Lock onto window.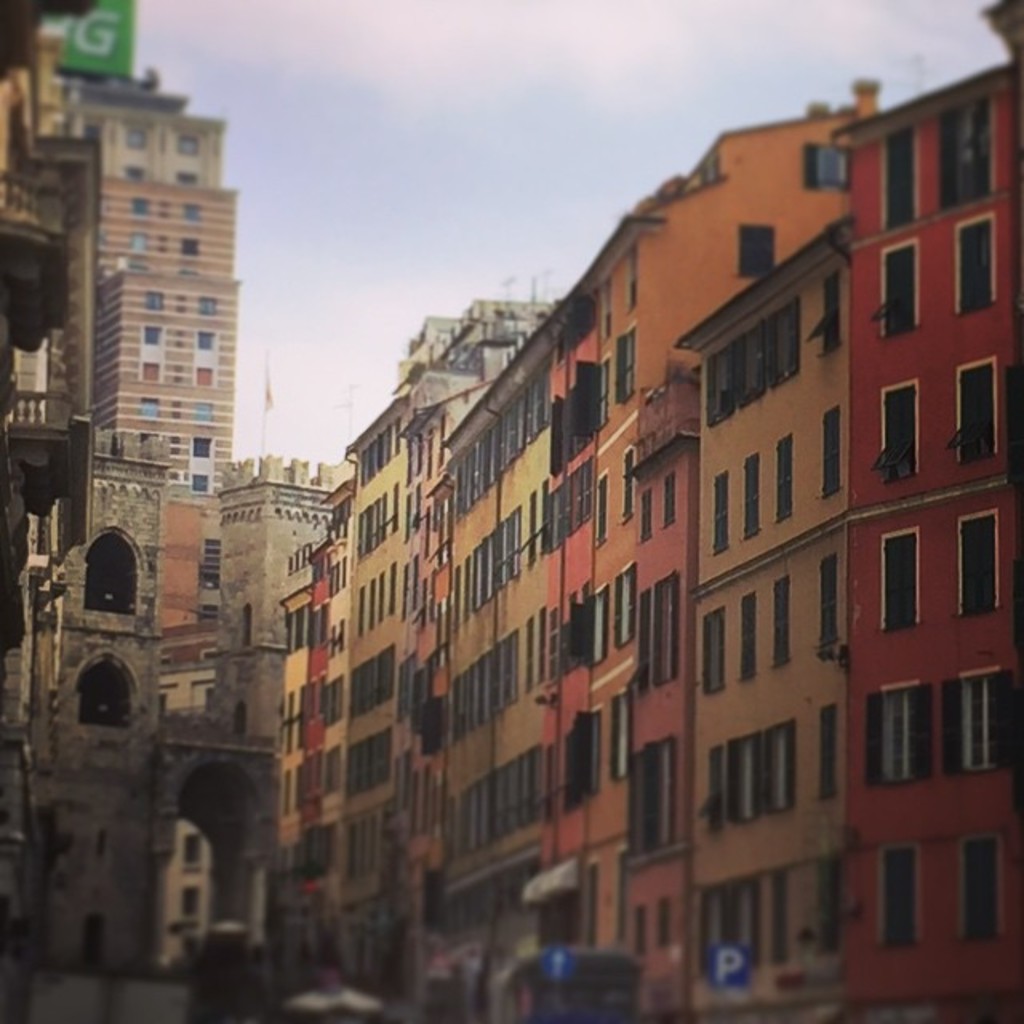
Locked: (left=707, top=469, right=726, bottom=549).
